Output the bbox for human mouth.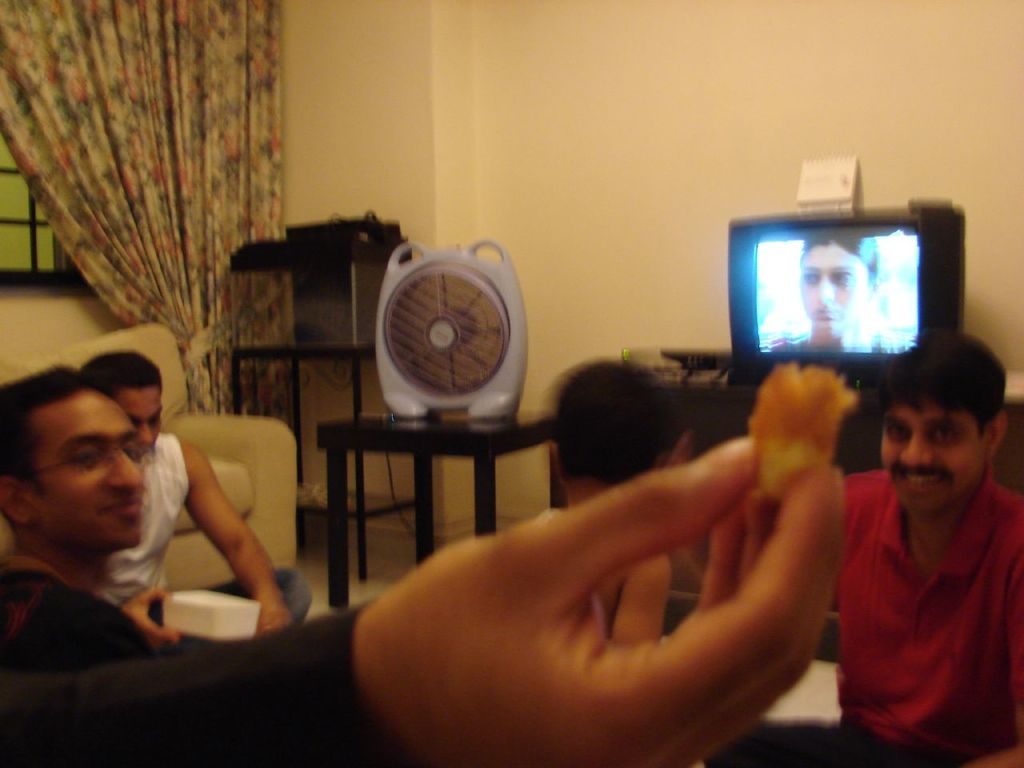
(100, 497, 142, 520).
